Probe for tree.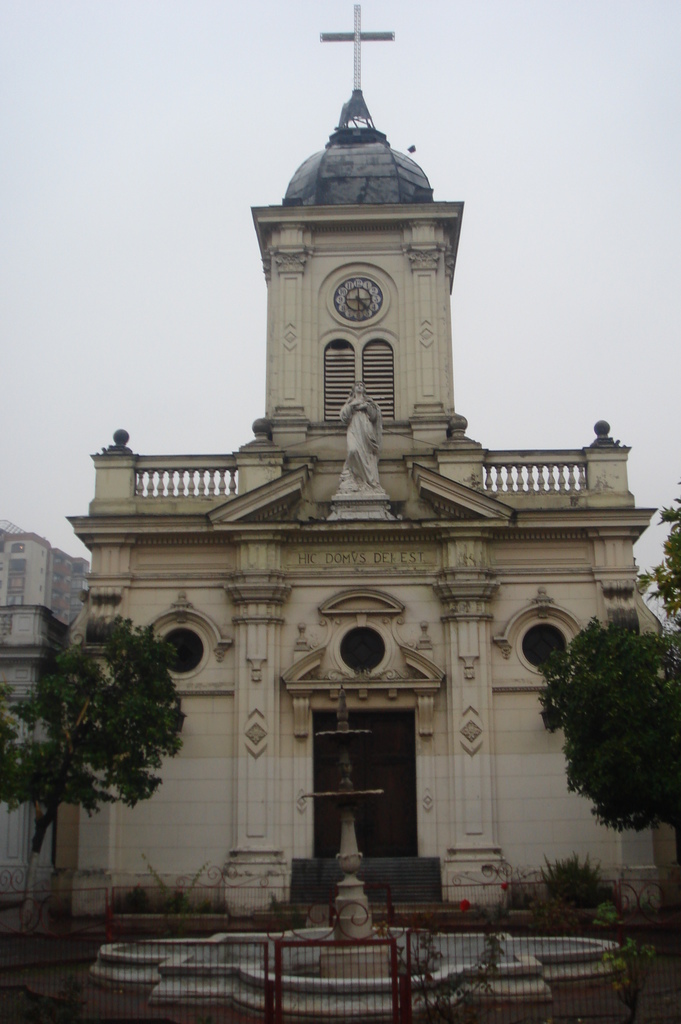
Probe result: bbox=(537, 617, 680, 839).
